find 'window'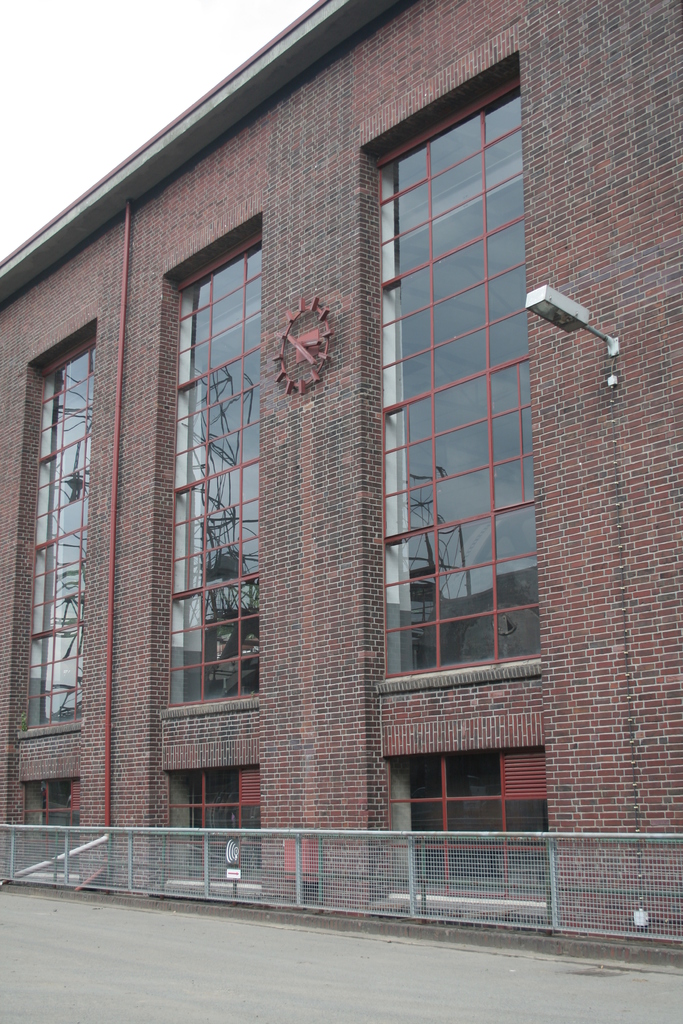
(165, 225, 272, 703)
